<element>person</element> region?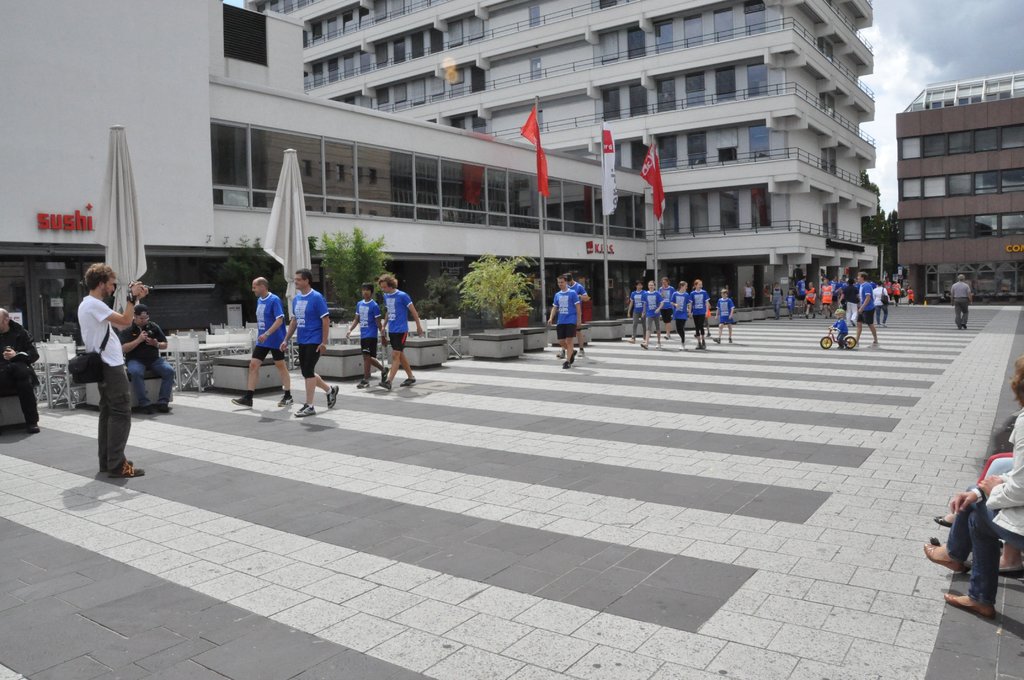
<region>945, 270, 968, 328</region>
